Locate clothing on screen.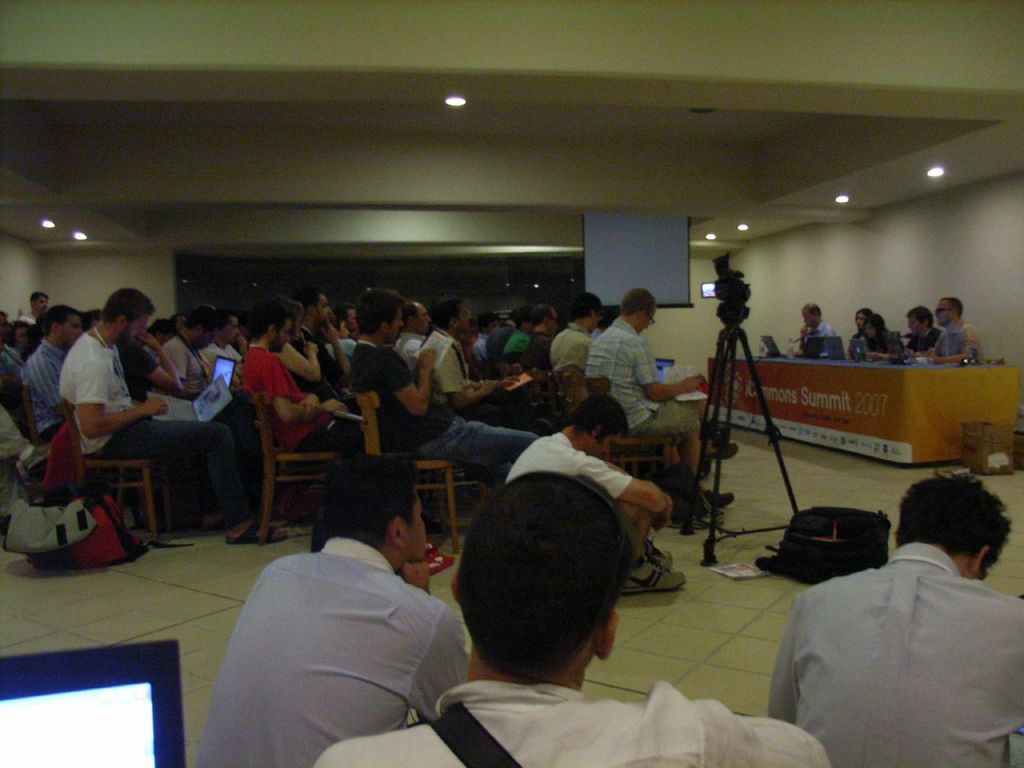
On screen at region(928, 321, 982, 363).
